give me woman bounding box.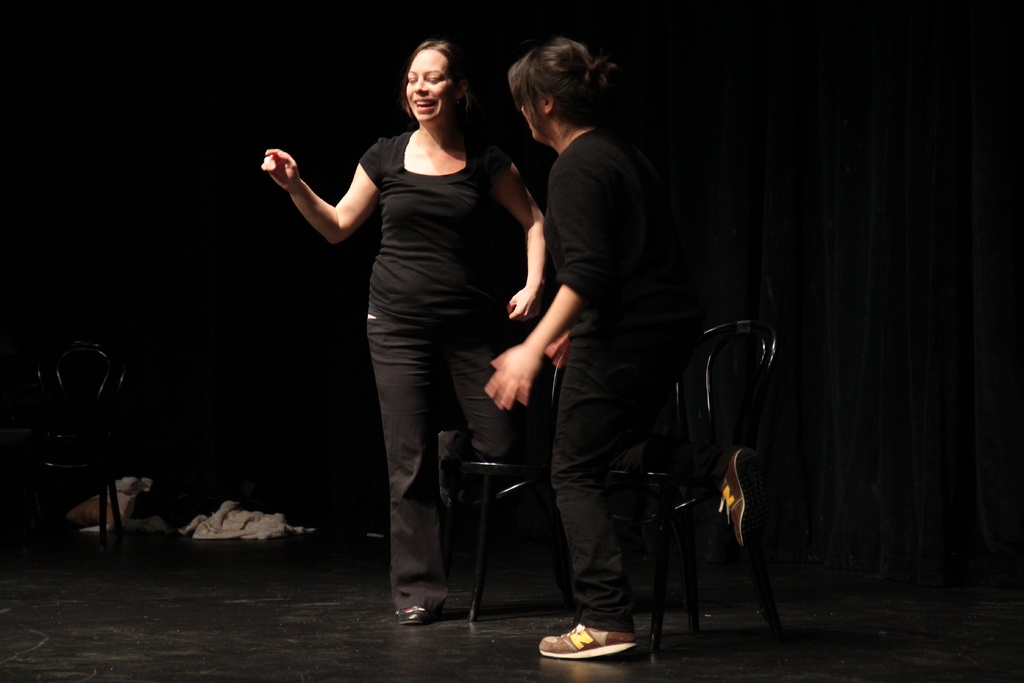
<box>484,37,691,661</box>.
